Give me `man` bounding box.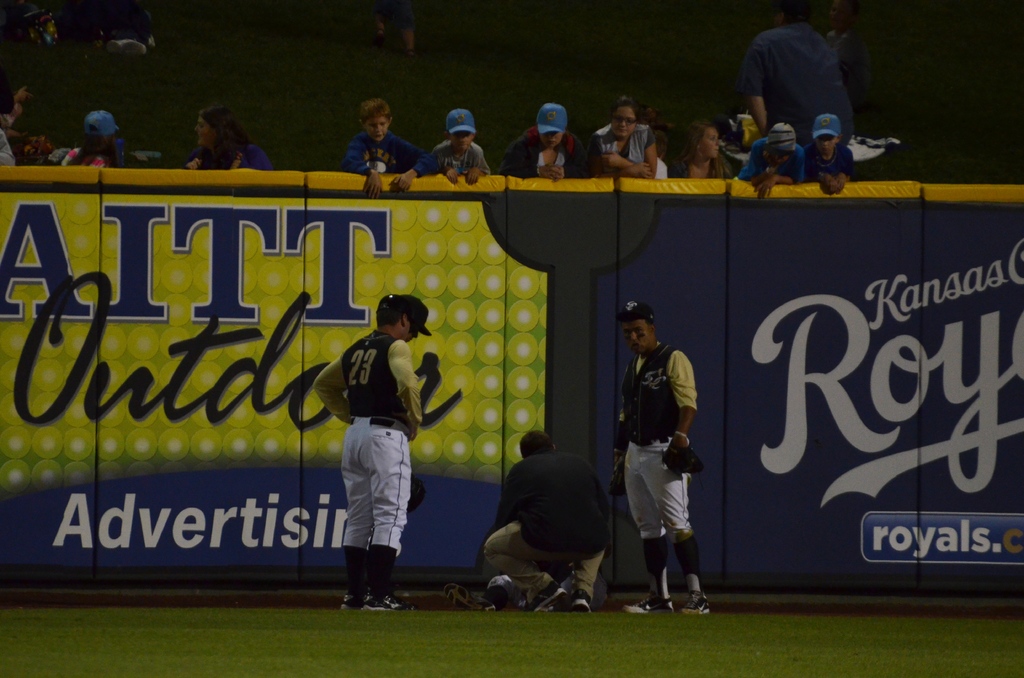
bbox(639, 293, 713, 614).
